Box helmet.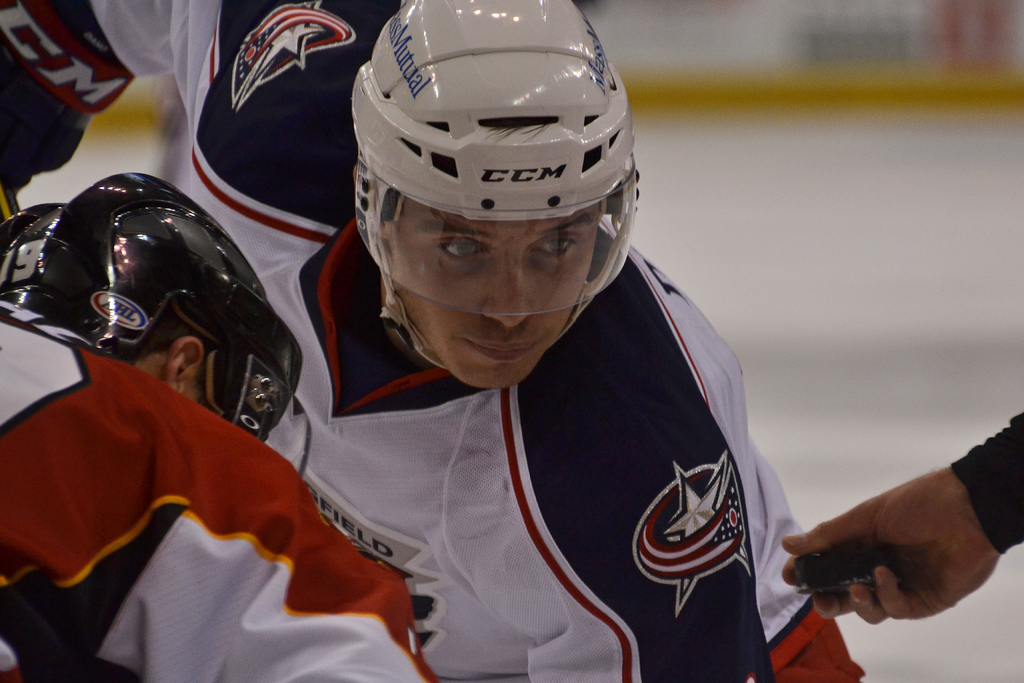
347,0,641,372.
